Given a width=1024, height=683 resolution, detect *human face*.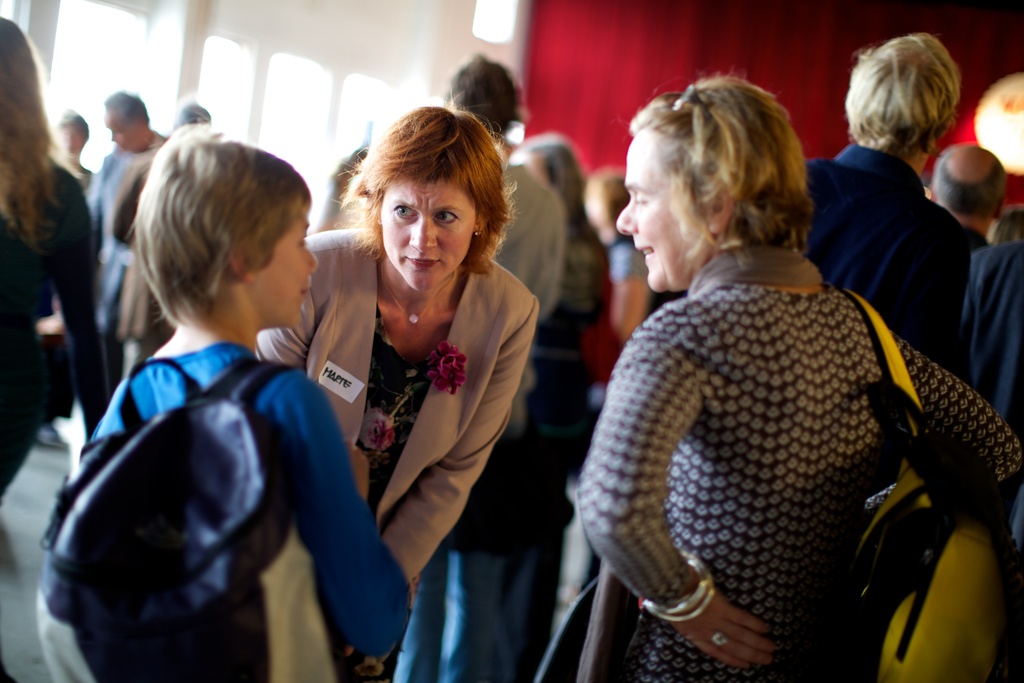
bbox=(388, 181, 472, 287).
